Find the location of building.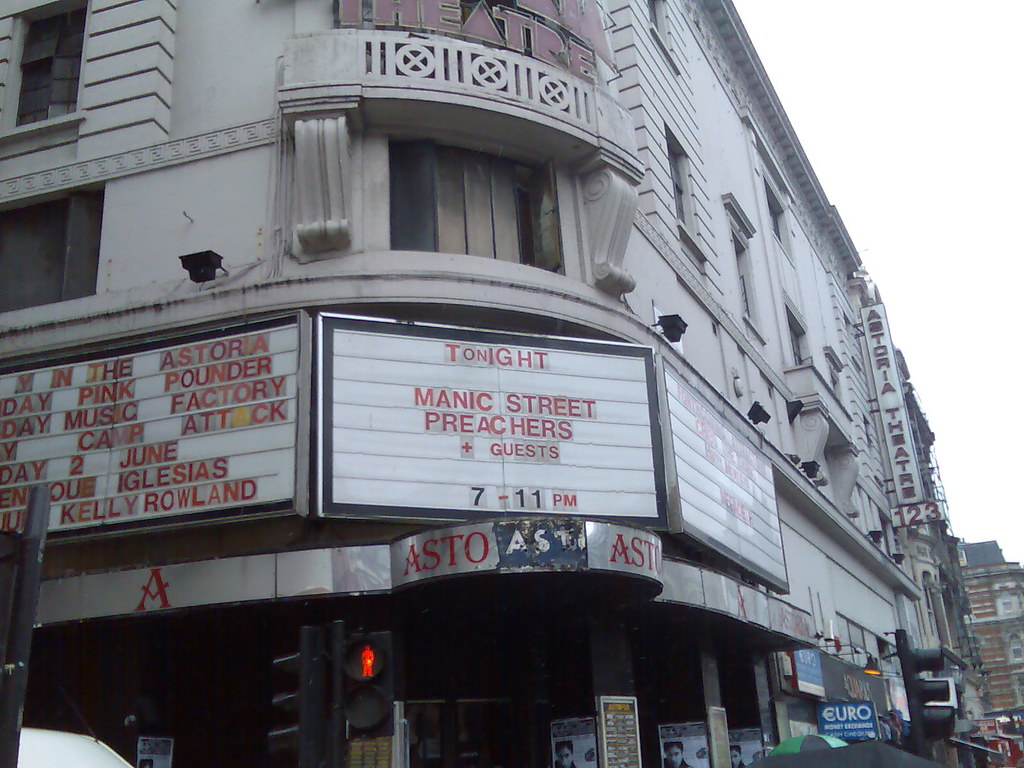
Location: region(0, 0, 991, 767).
